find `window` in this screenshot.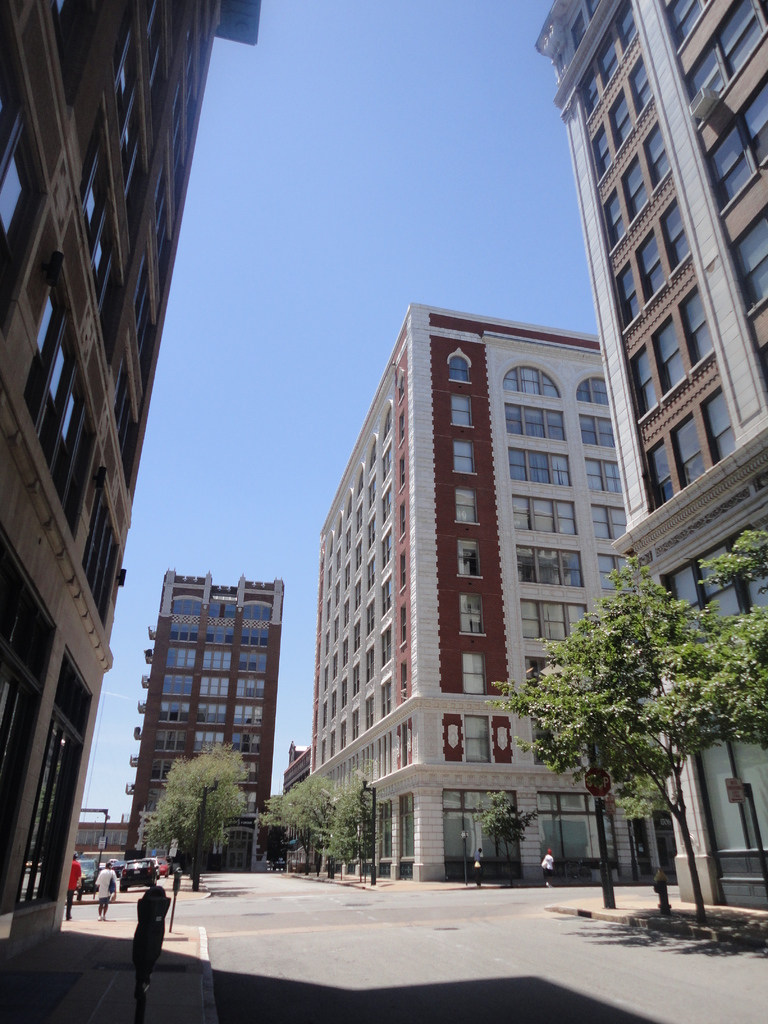
The bounding box for `window` is {"left": 236, "top": 674, "right": 266, "bottom": 700}.
